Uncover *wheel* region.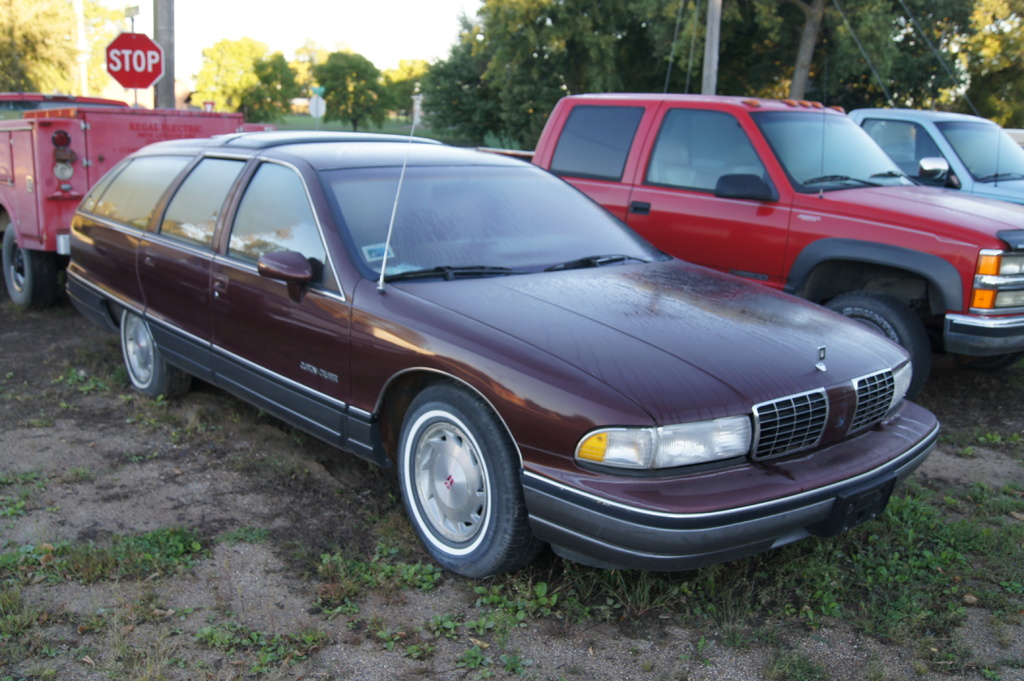
Uncovered: (left=116, top=305, right=191, bottom=401).
